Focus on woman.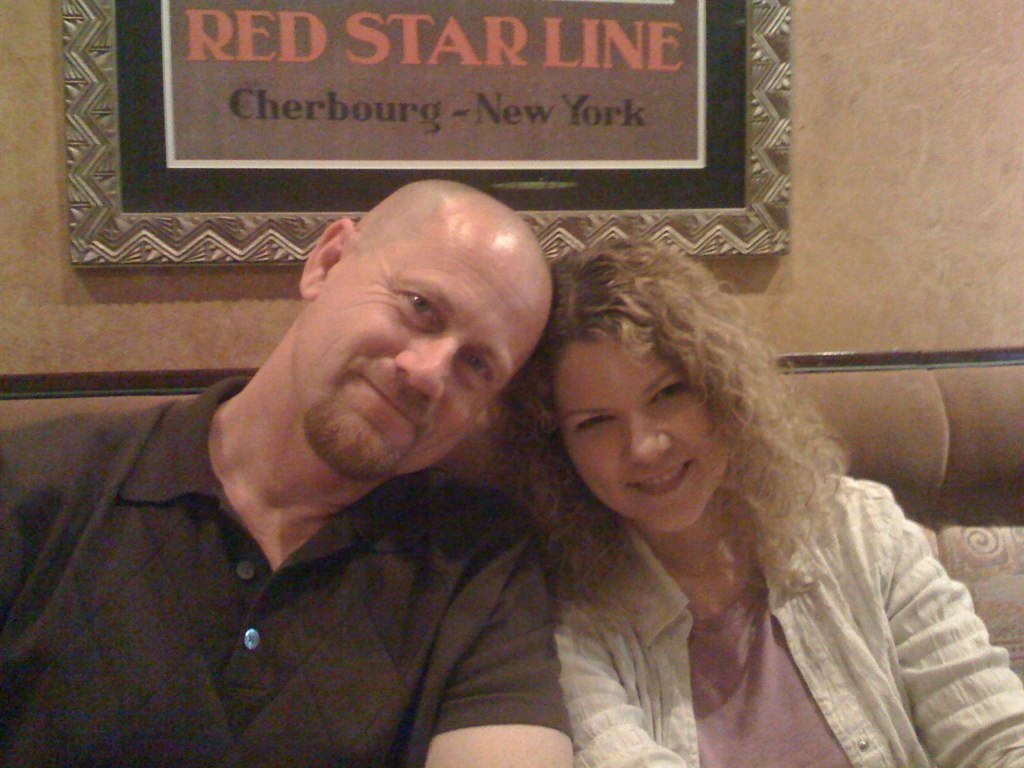
Focused at detection(491, 236, 1023, 767).
